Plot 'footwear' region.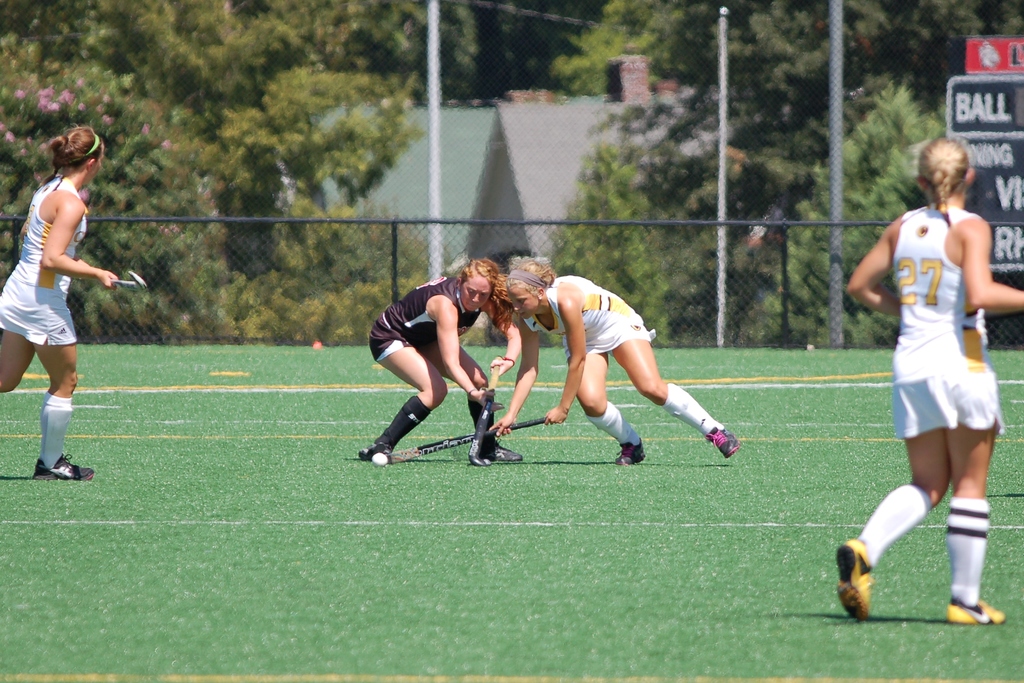
Plotted at [left=614, top=440, right=647, bottom=467].
